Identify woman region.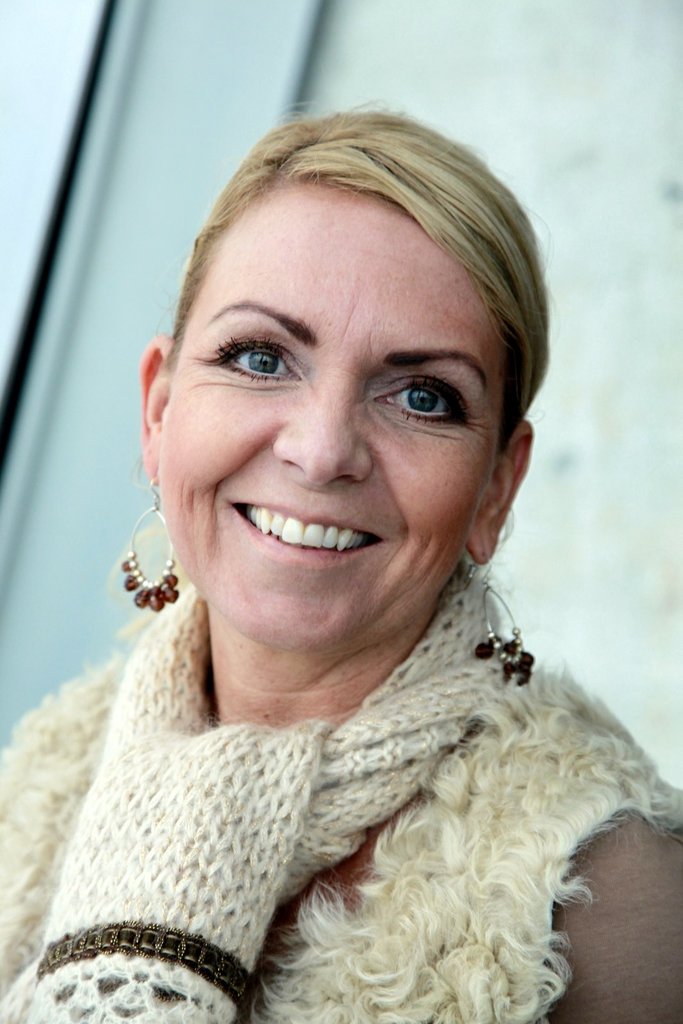
Region: 0/147/668/1009.
